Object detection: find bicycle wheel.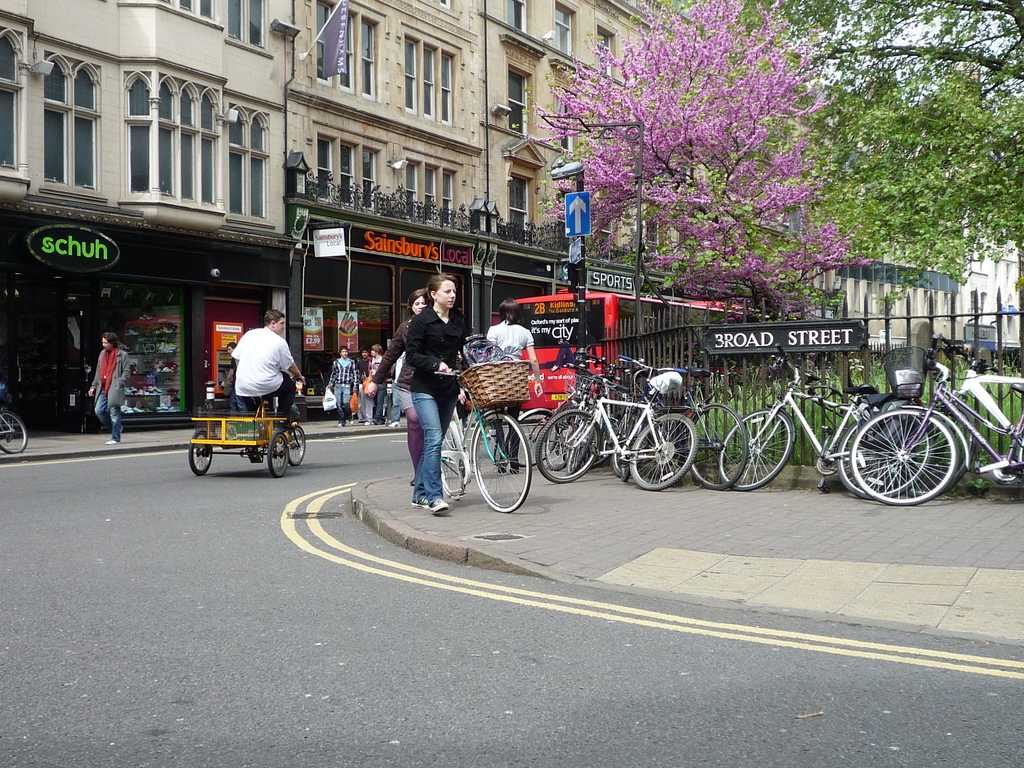
<box>440,426,463,500</box>.
